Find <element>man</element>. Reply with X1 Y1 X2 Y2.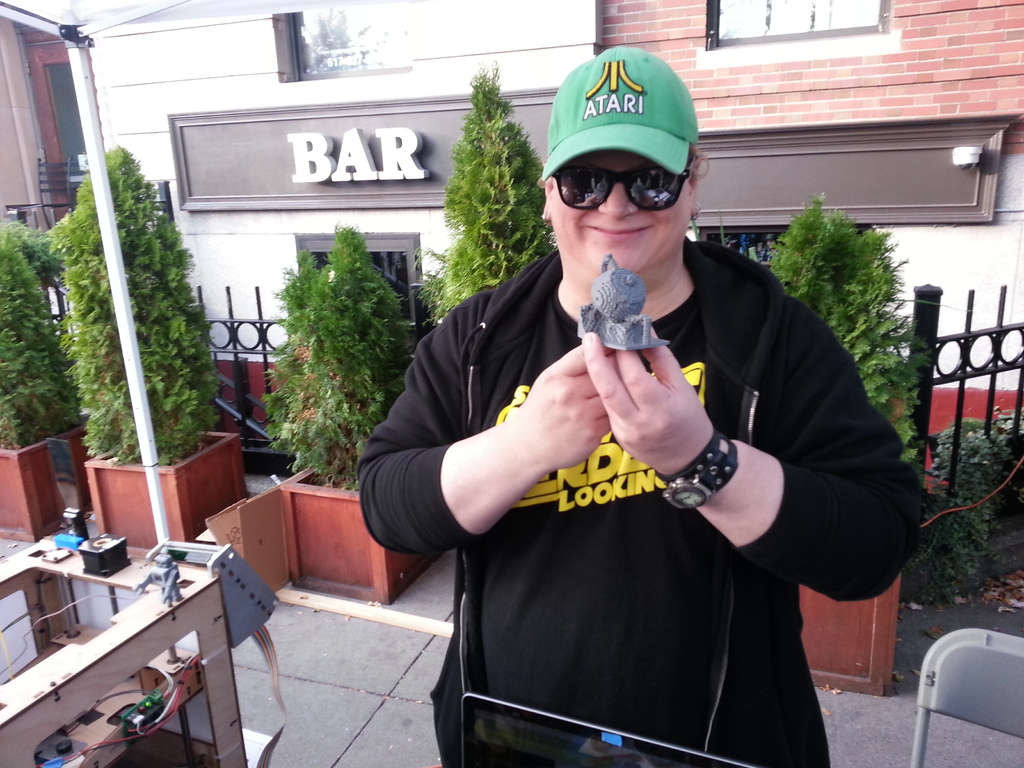
357 45 925 767.
